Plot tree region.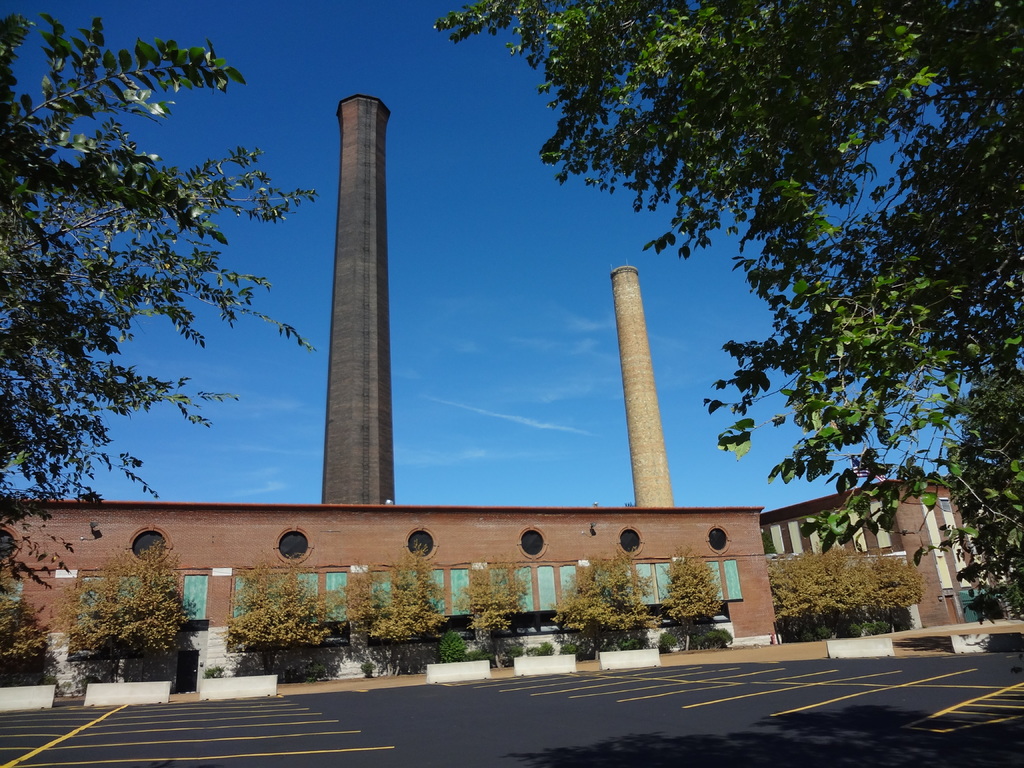
Plotted at 449:554:538:660.
